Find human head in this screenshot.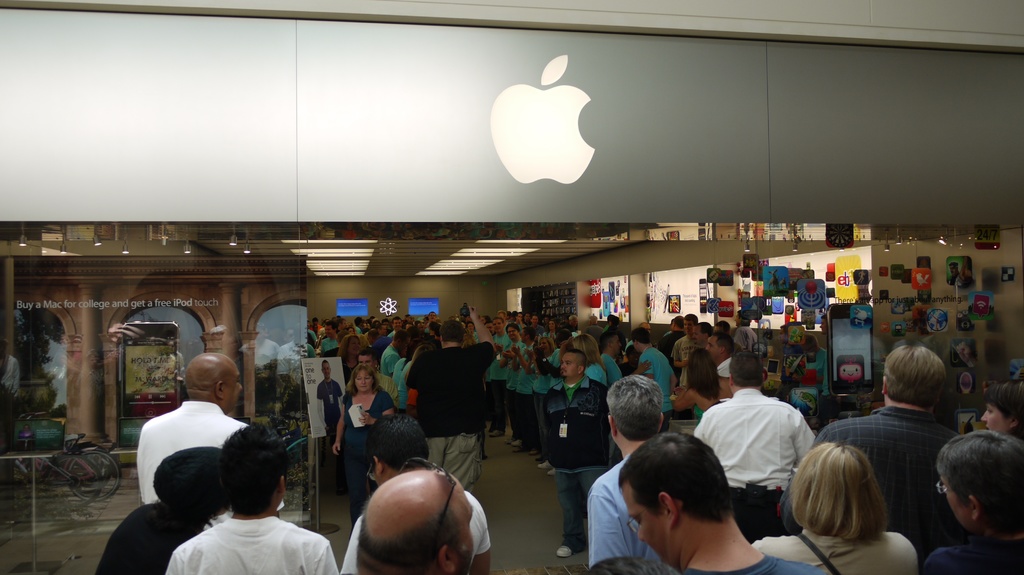
The bounding box for human head is <region>367, 413, 431, 485</region>.
